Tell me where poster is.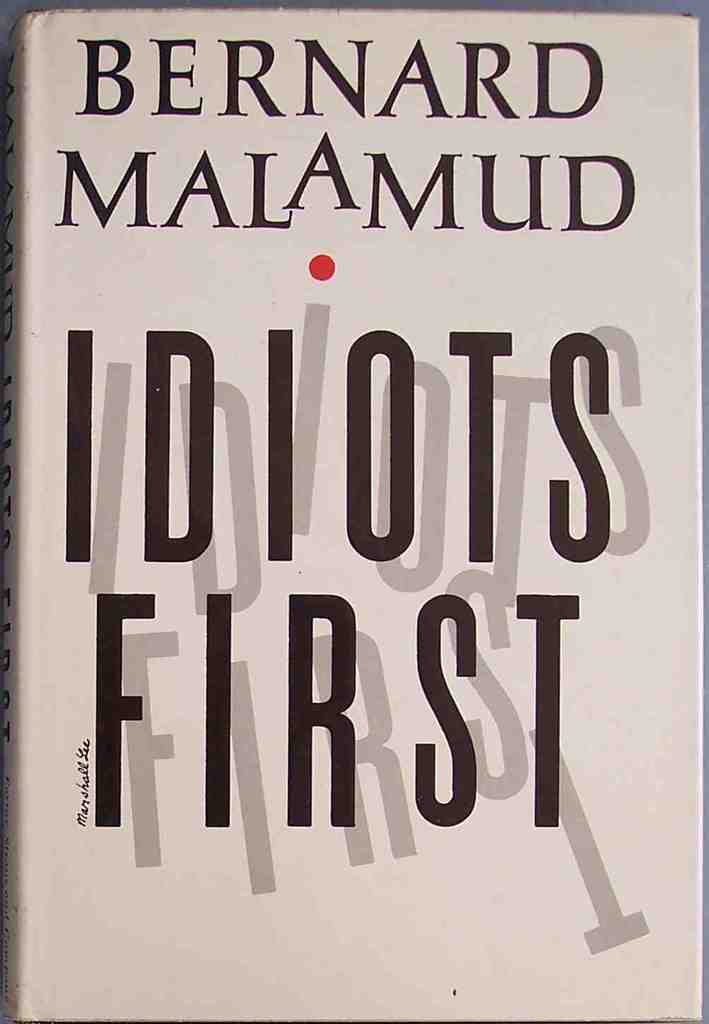
poster is at 0 0 708 1023.
